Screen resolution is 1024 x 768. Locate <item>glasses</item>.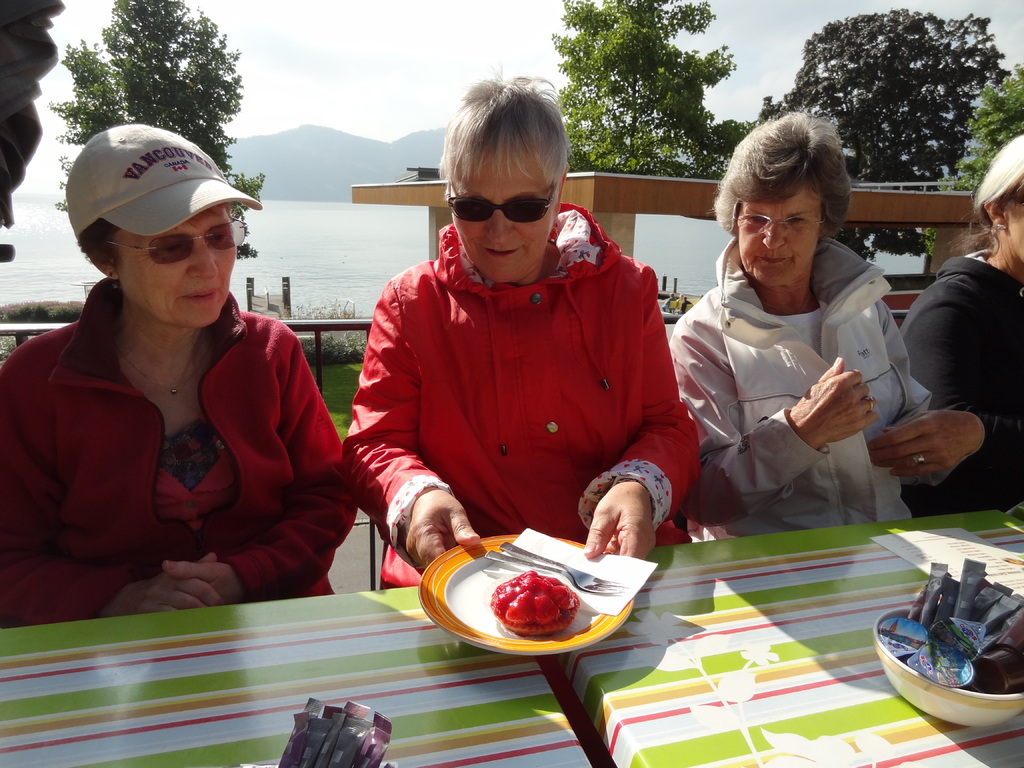
445 182 557 225.
